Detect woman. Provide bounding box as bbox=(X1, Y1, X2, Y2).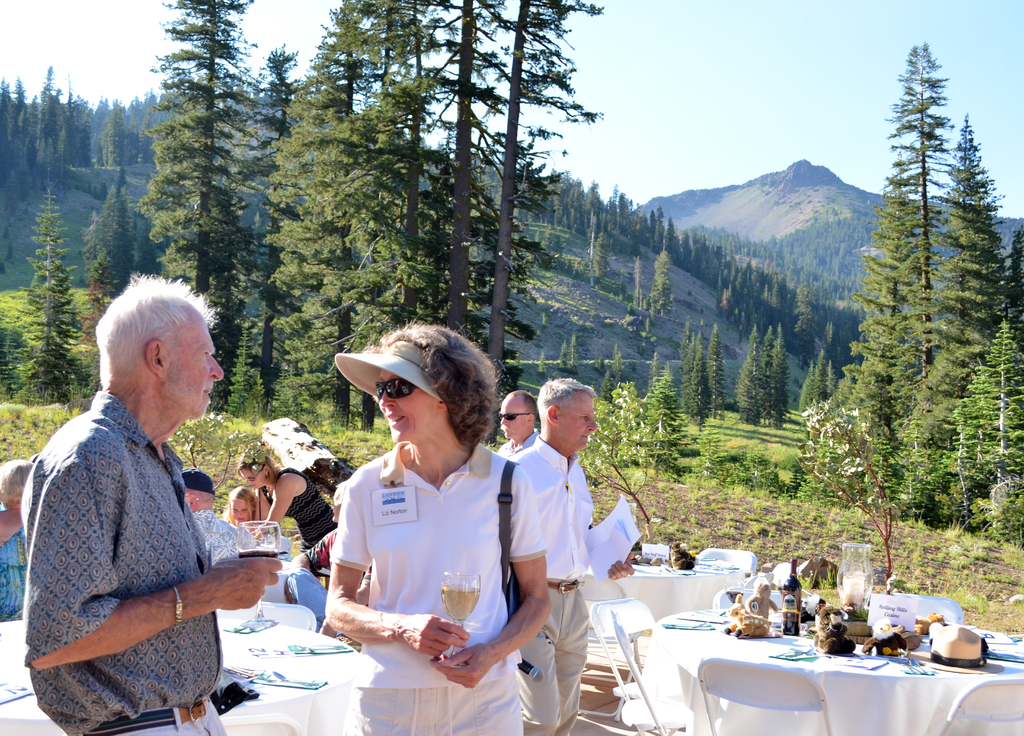
bbox=(230, 444, 342, 549).
